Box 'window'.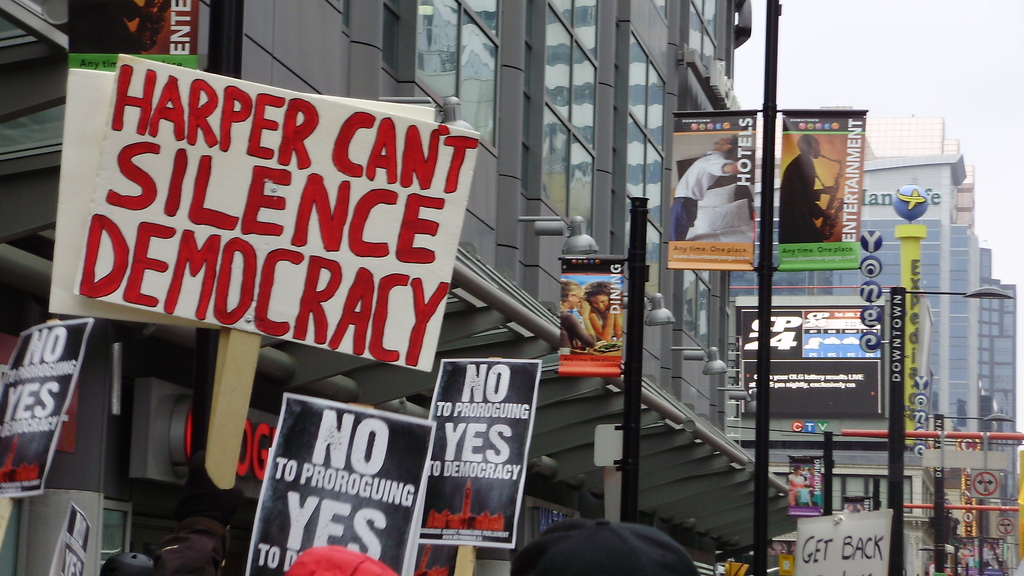
crop(845, 474, 866, 495).
